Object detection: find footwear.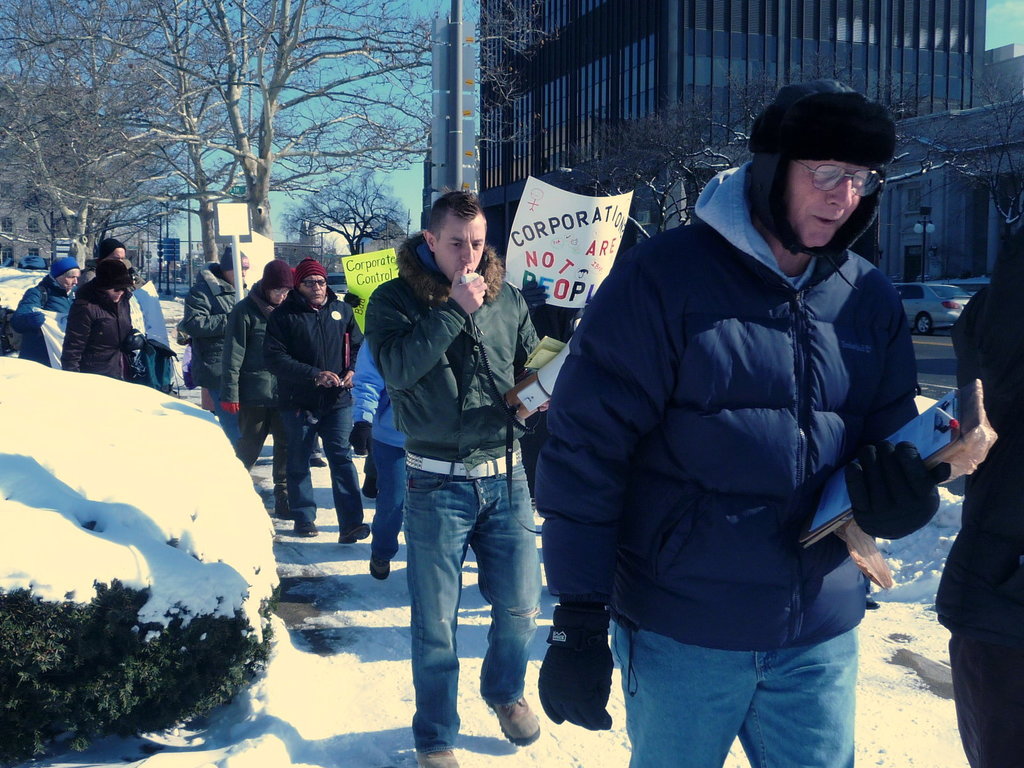
<region>488, 700, 541, 743</region>.
